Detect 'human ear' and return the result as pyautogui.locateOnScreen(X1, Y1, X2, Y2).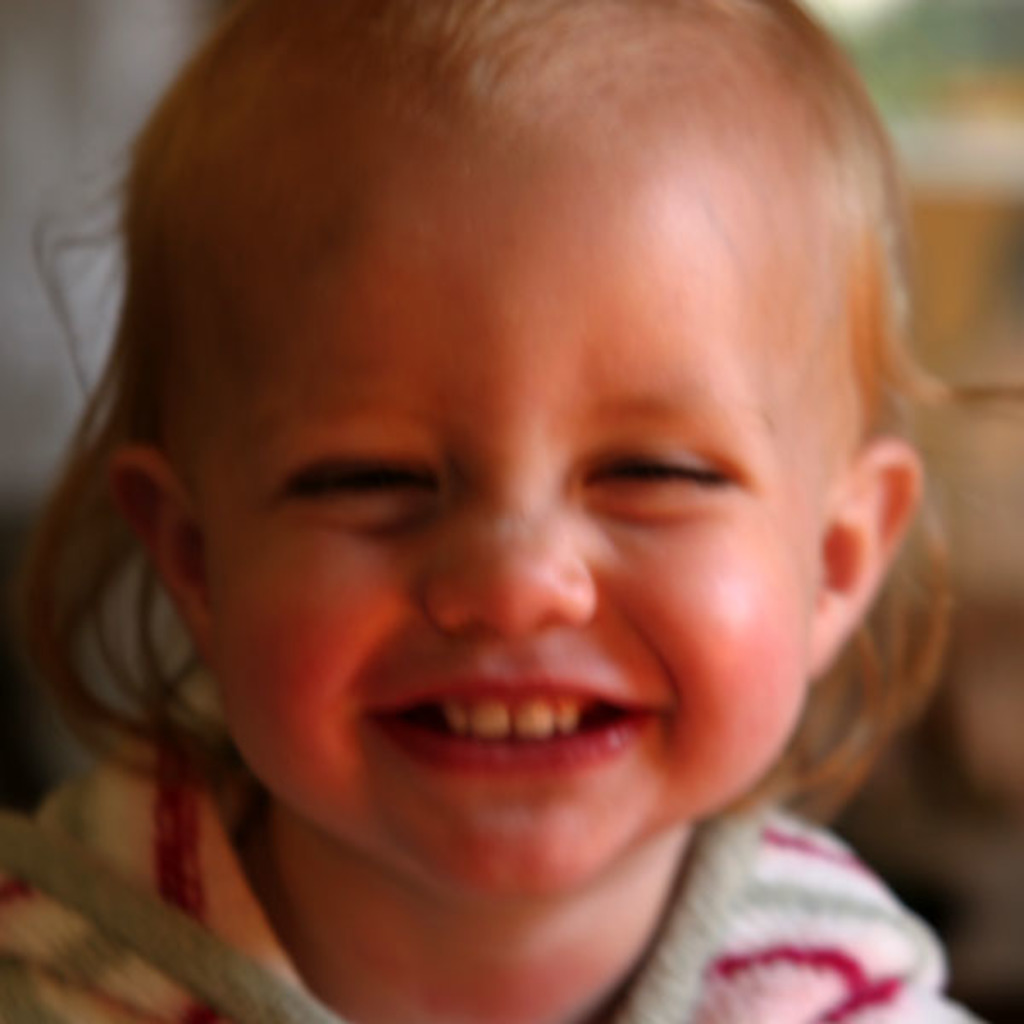
pyautogui.locateOnScreen(101, 442, 210, 669).
